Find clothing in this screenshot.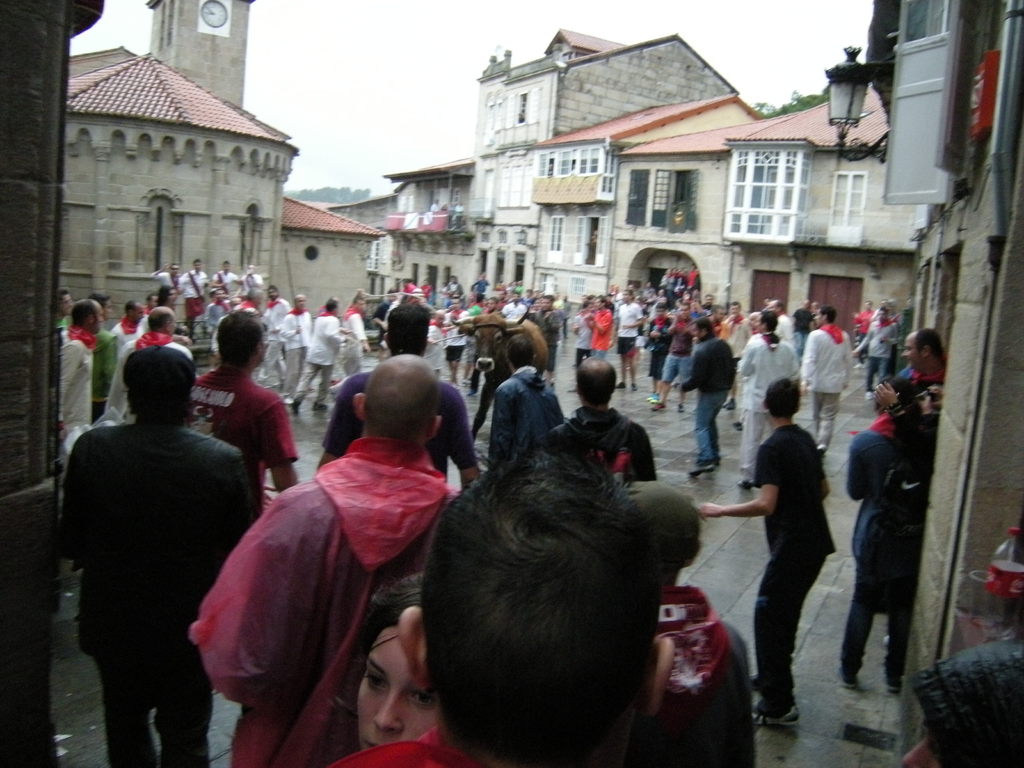
The bounding box for clothing is Rect(182, 443, 464, 767).
